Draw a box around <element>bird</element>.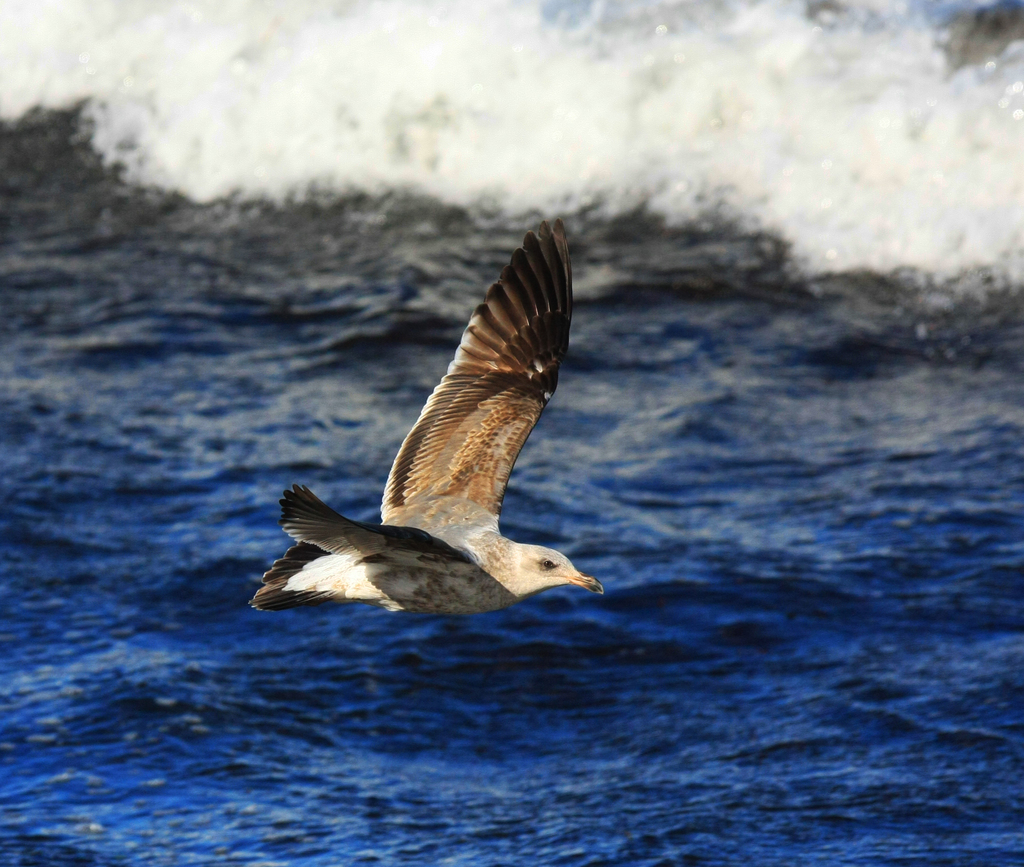
<box>248,243,600,626</box>.
